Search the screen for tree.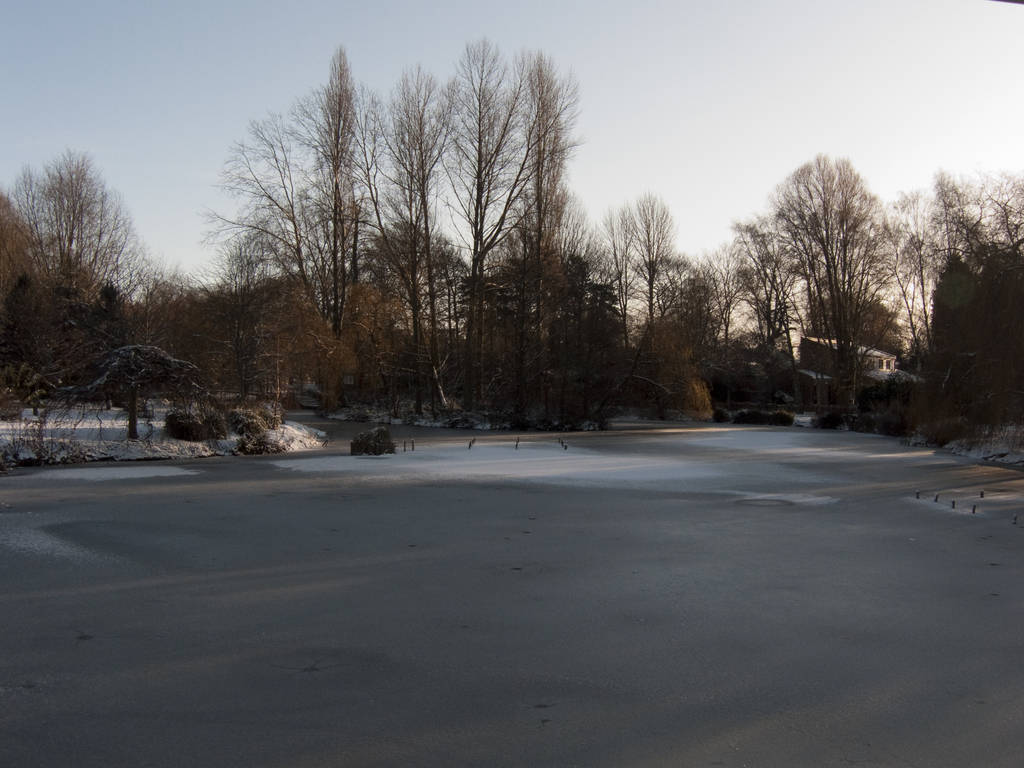
Found at region(341, 70, 454, 398).
